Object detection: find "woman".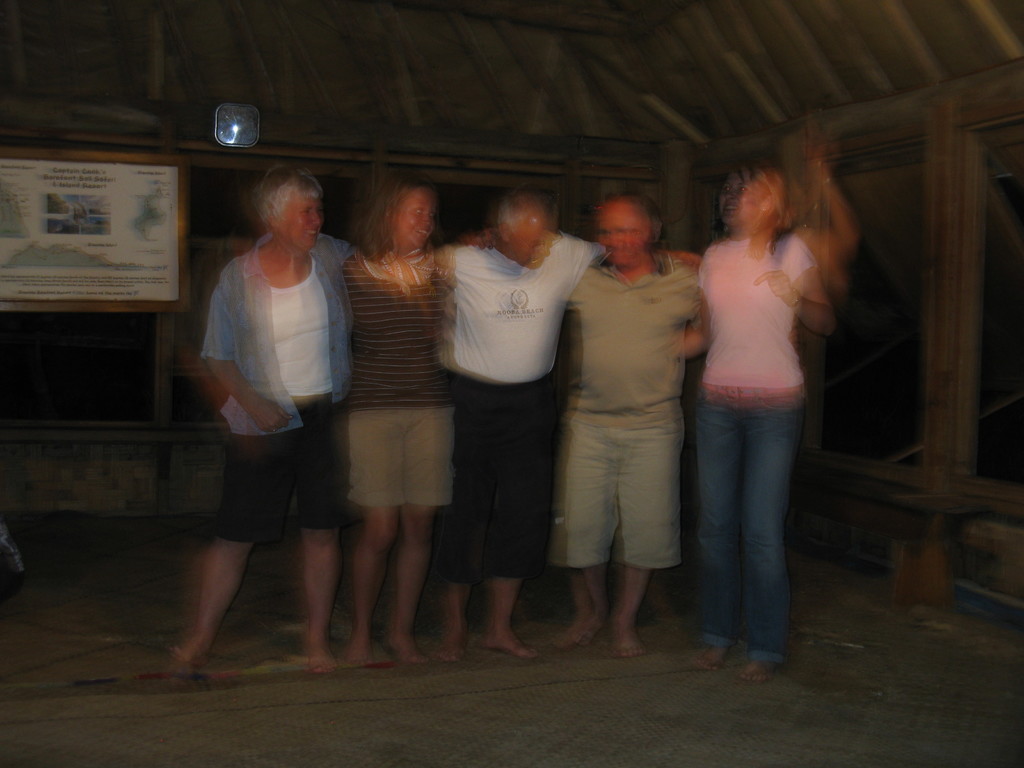
[341, 189, 490, 665].
